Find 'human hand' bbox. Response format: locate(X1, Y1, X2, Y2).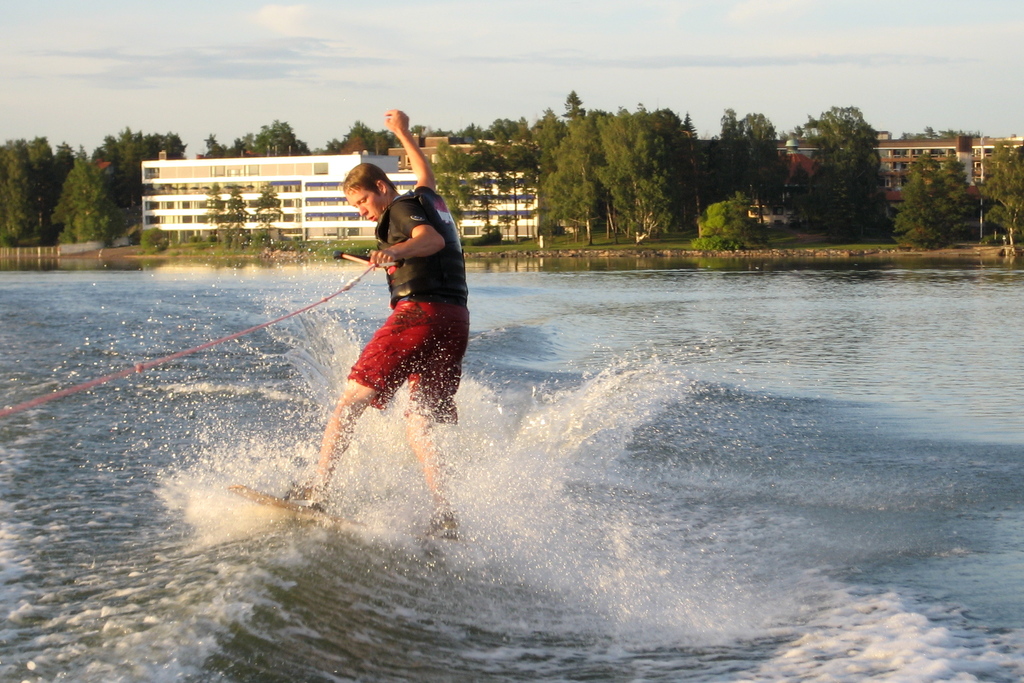
locate(385, 108, 410, 134).
